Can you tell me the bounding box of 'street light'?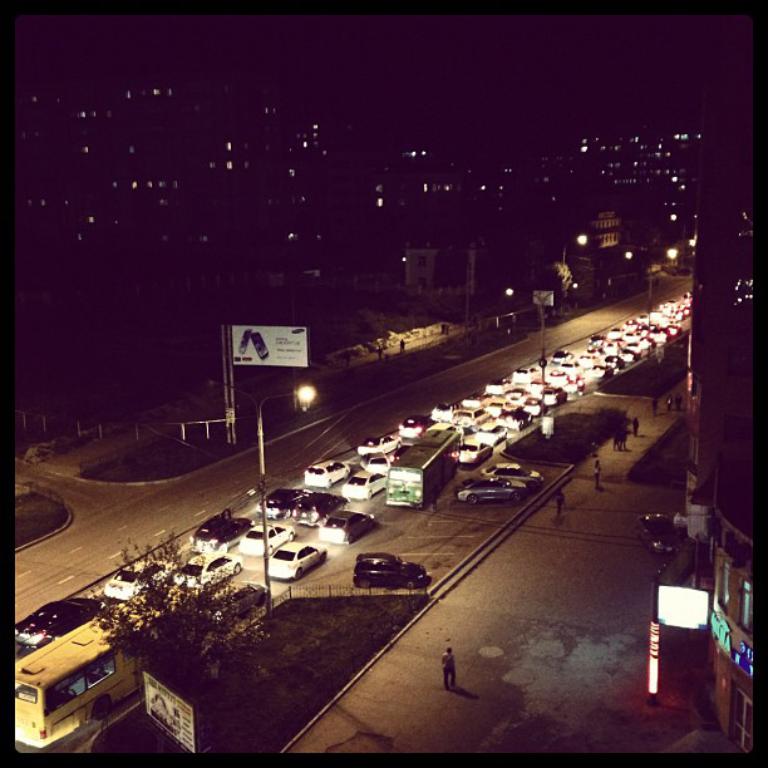
bbox(666, 210, 698, 281).
